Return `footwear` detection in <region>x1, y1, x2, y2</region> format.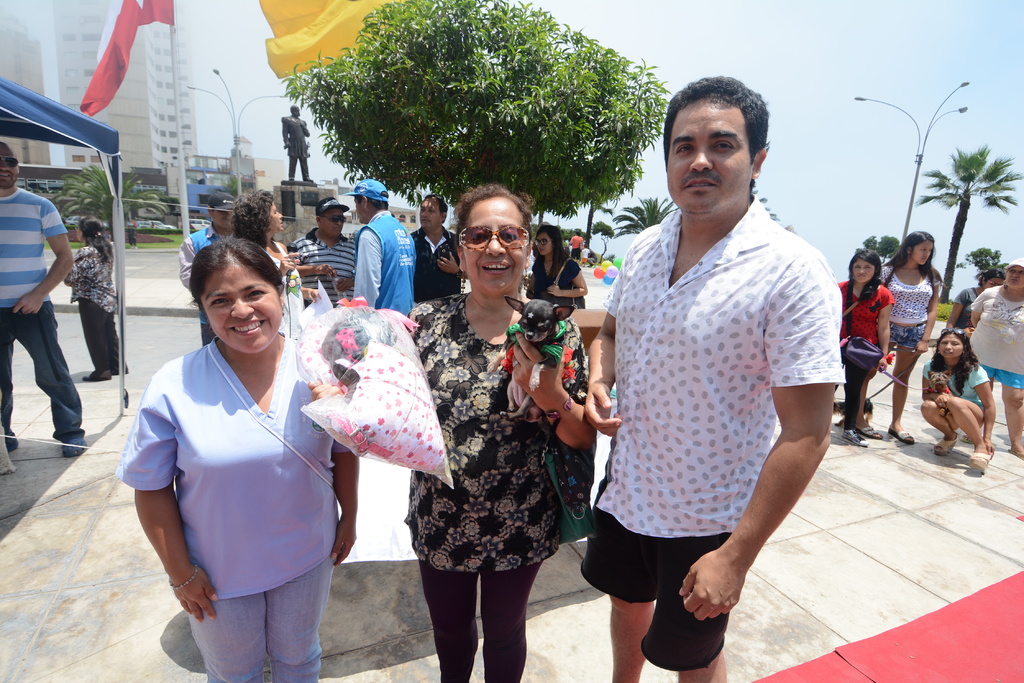
<region>2, 427, 19, 453</region>.
